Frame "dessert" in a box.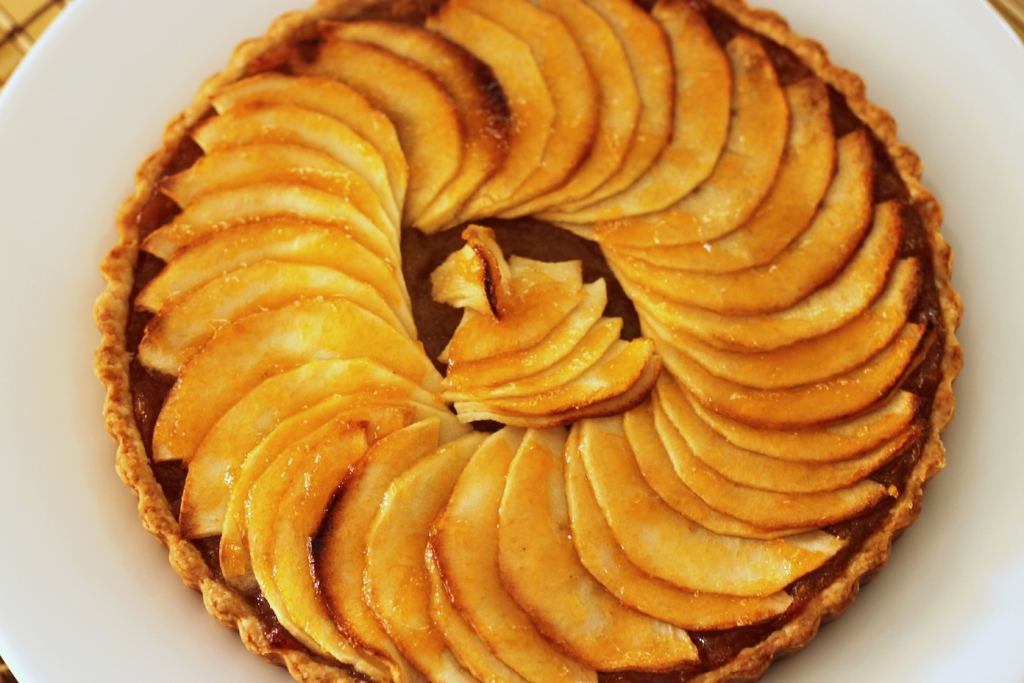
pyautogui.locateOnScreen(607, 0, 730, 205).
